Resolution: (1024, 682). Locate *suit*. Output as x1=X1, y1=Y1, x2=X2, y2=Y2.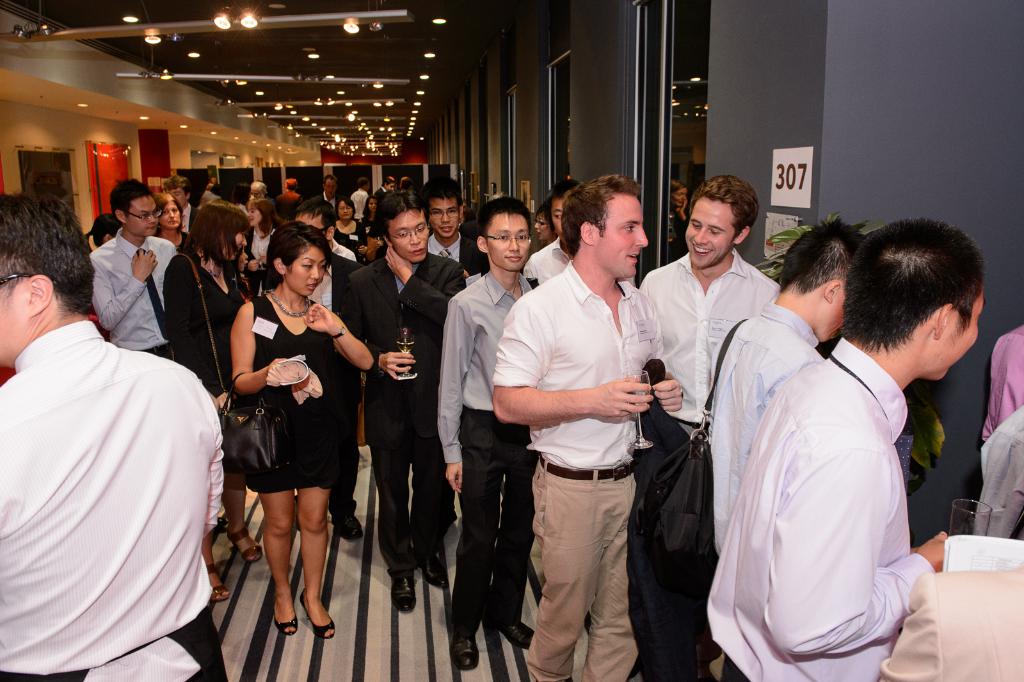
x1=344, y1=249, x2=467, y2=574.
